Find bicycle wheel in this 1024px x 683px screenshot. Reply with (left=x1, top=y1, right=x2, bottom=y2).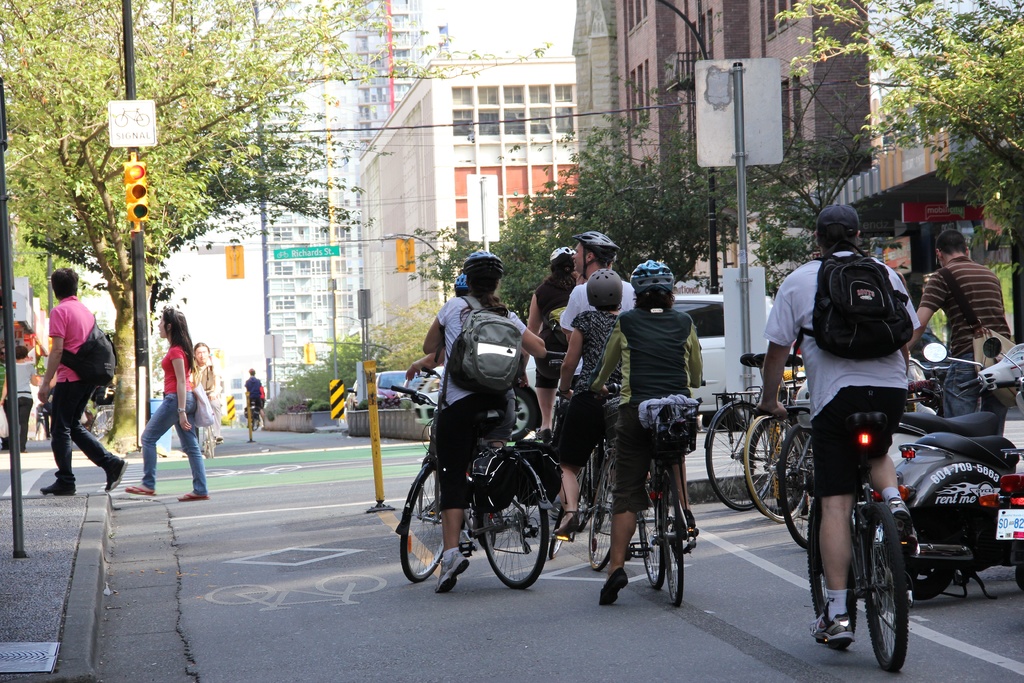
(left=744, top=411, right=810, bottom=522).
